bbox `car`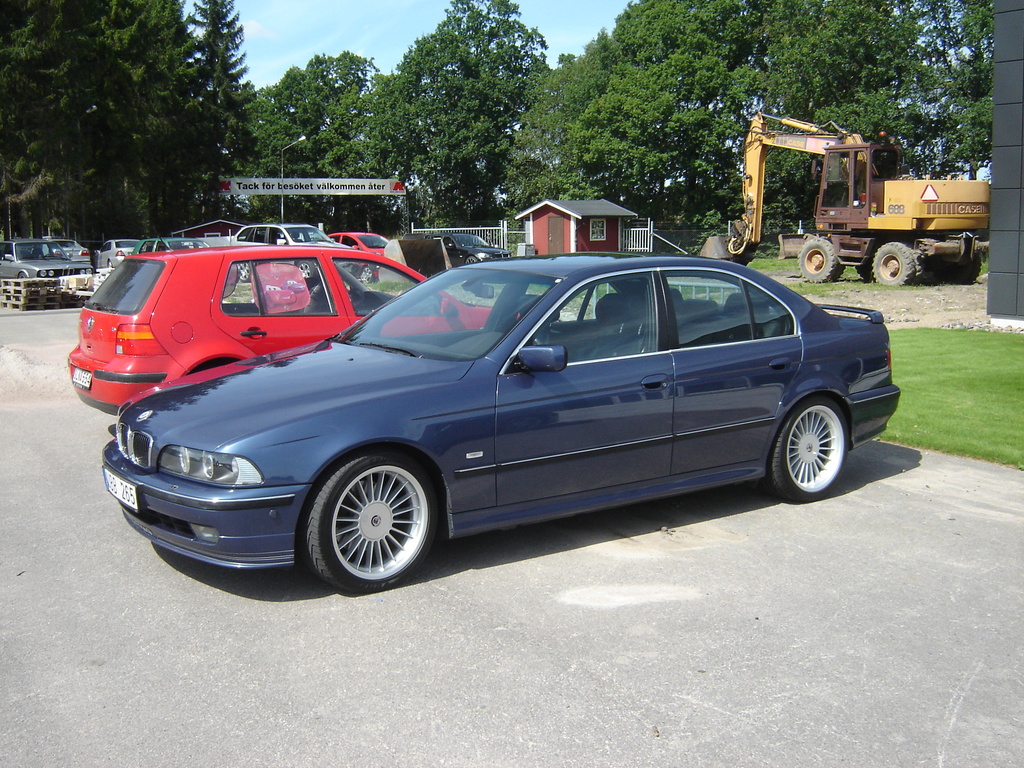
BBox(132, 237, 211, 255)
